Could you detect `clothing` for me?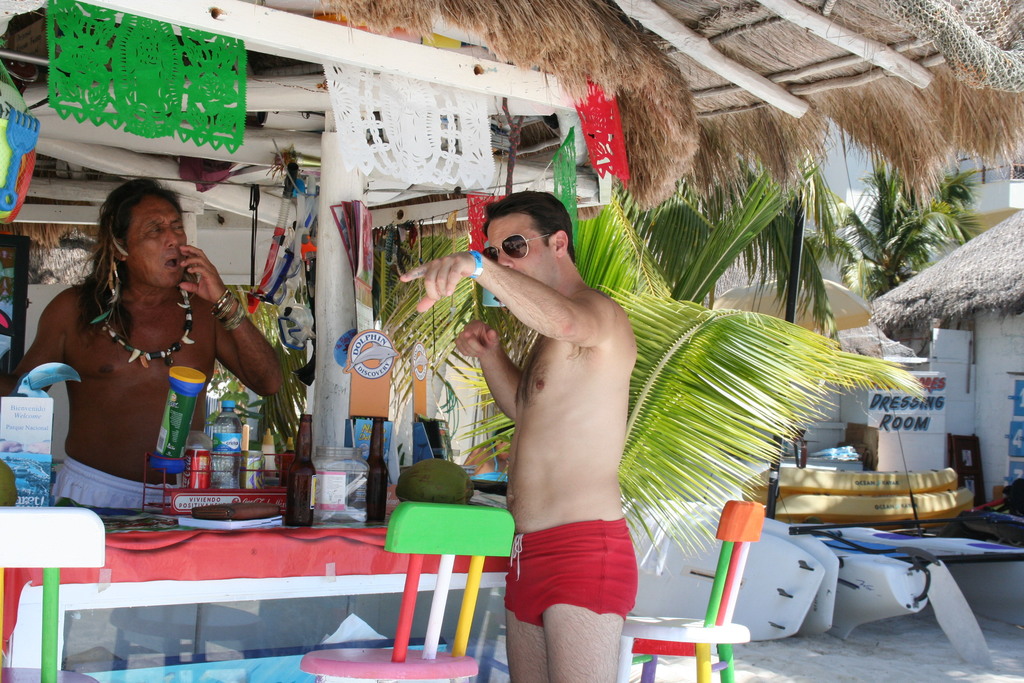
Detection result: x1=56, y1=453, x2=173, y2=509.
